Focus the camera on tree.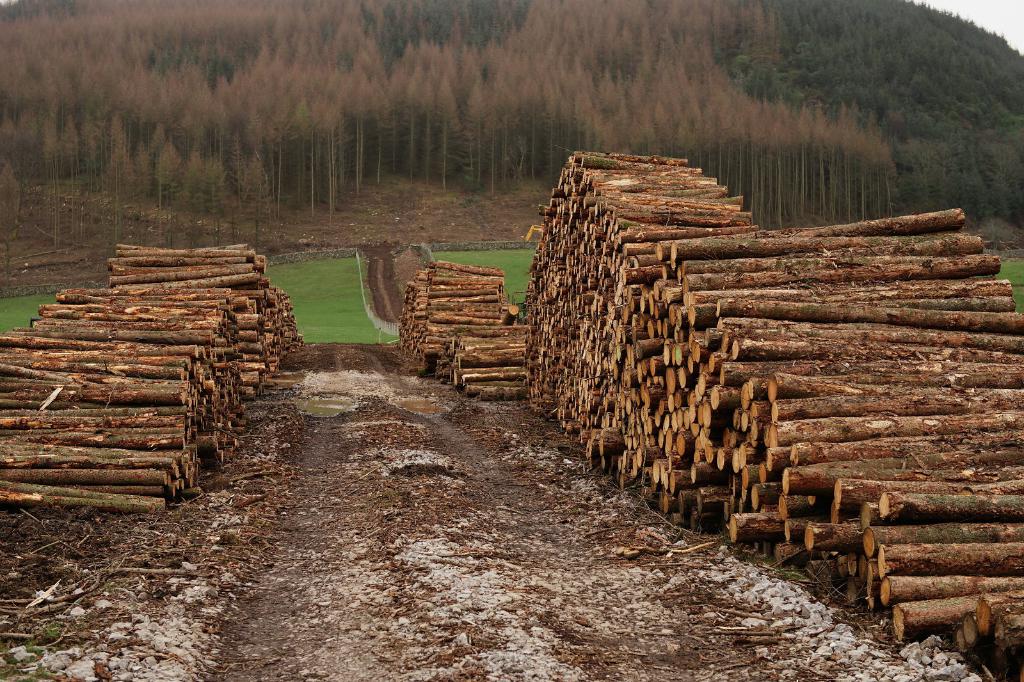
Focus region: pyautogui.locateOnScreen(755, 0, 1023, 239).
